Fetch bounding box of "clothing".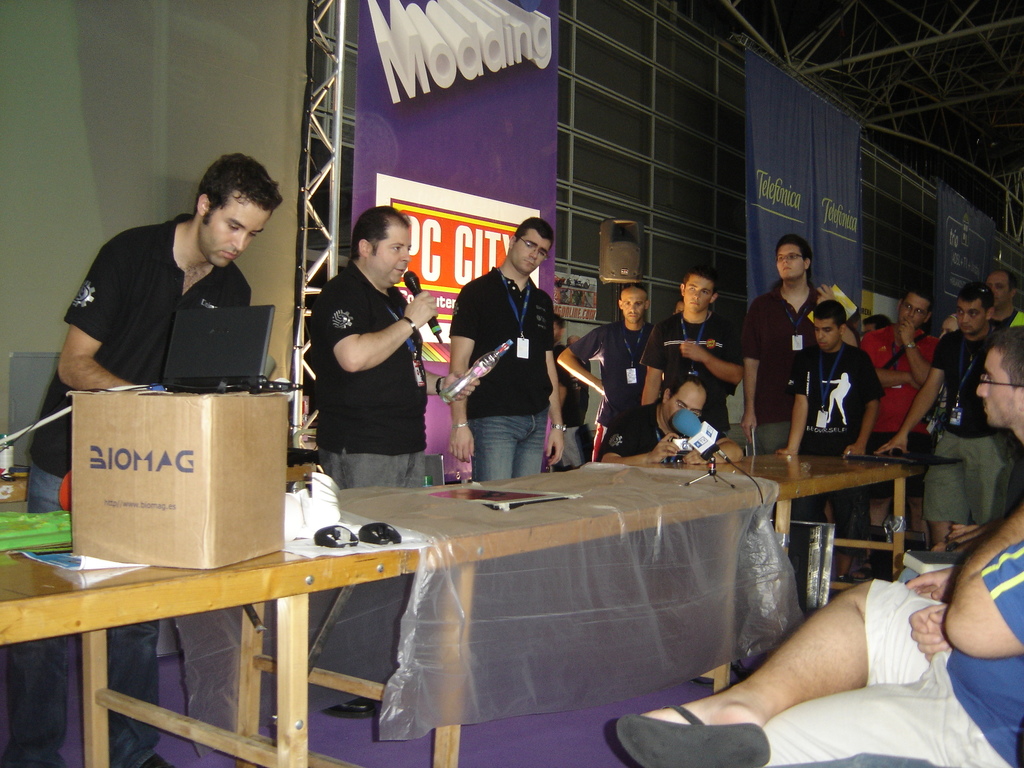
Bbox: l=790, t=339, r=879, b=516.
